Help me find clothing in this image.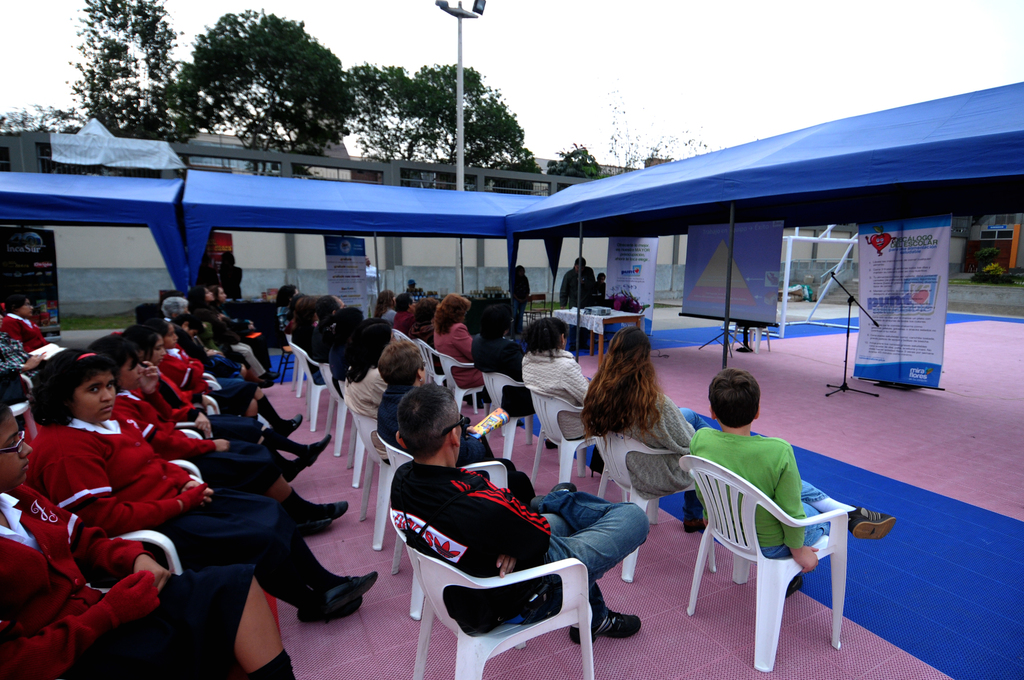
Found it: 194,307,276,381.
